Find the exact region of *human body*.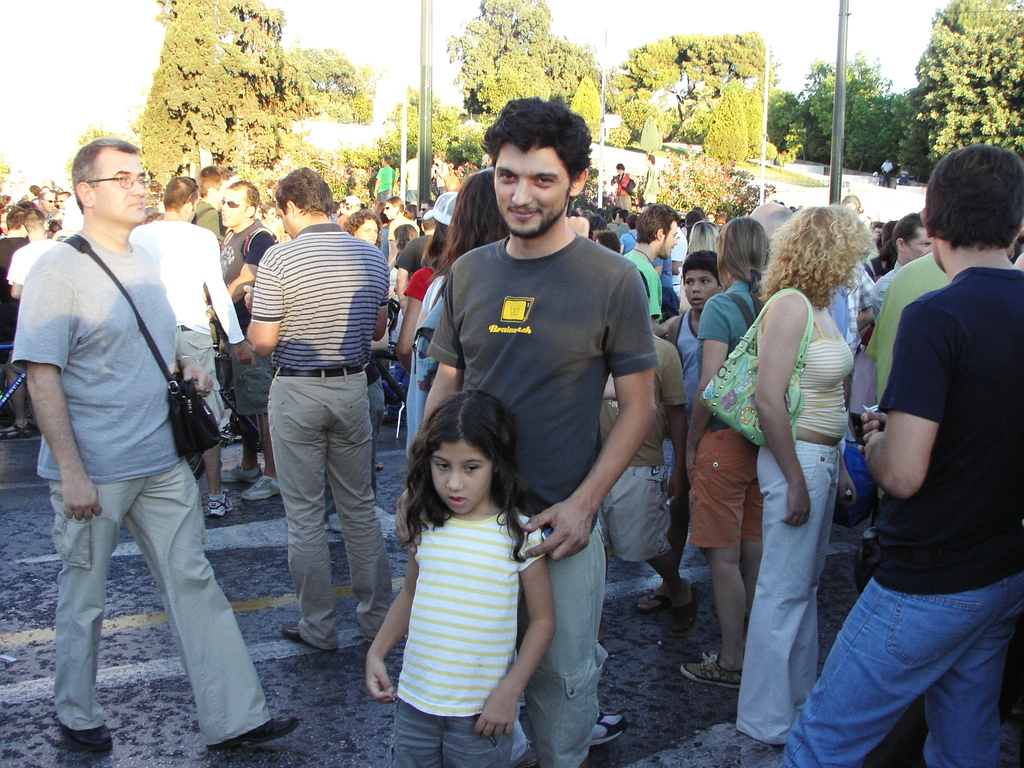
Exact region: Rect(398, 222, 662, 767).
